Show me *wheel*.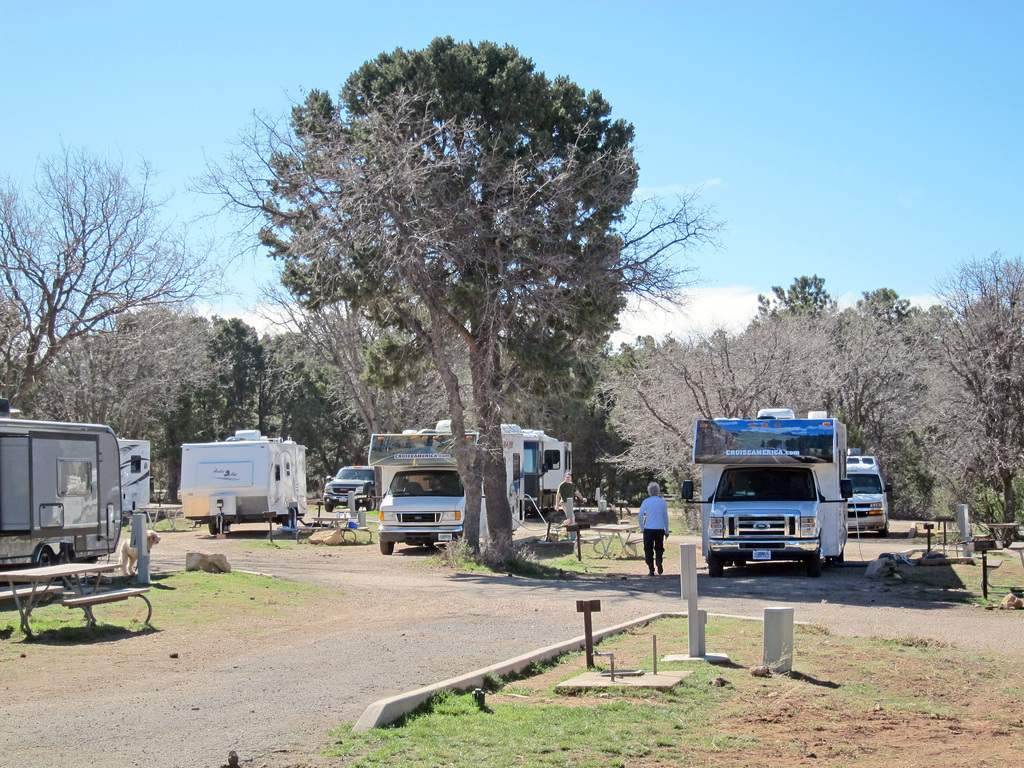
*wheel* is here: [left=289, top=502, right=296, bottom=527].
